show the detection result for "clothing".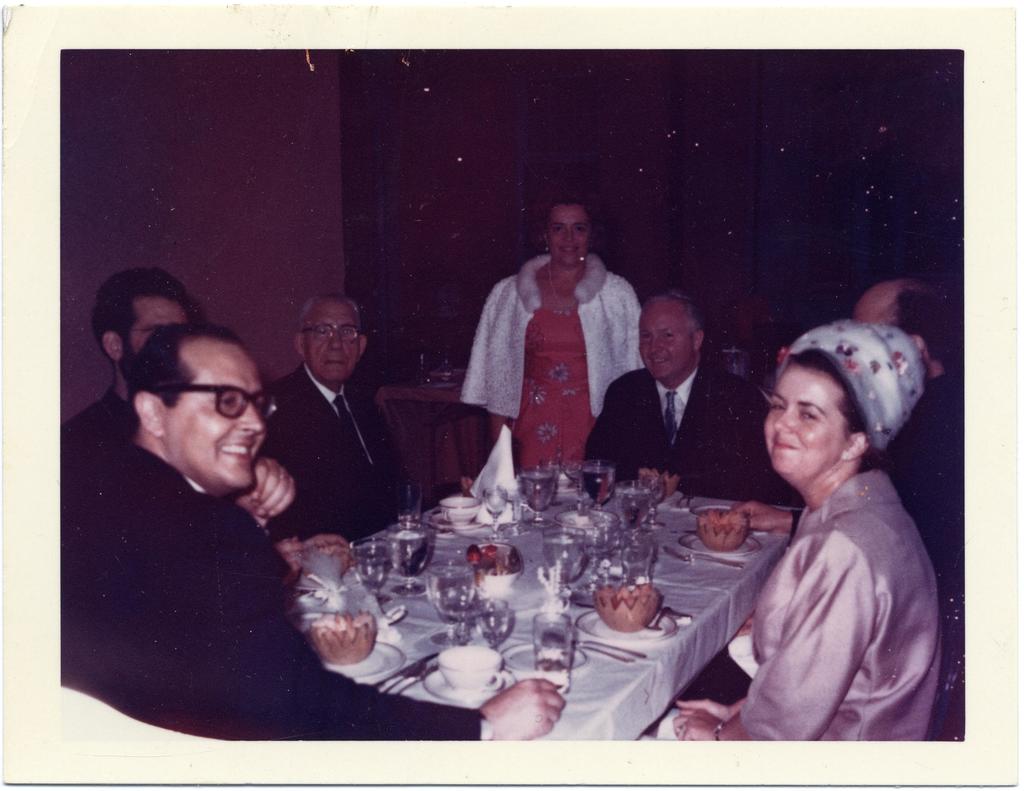
<region>661, 315, 966, 745</region>.
